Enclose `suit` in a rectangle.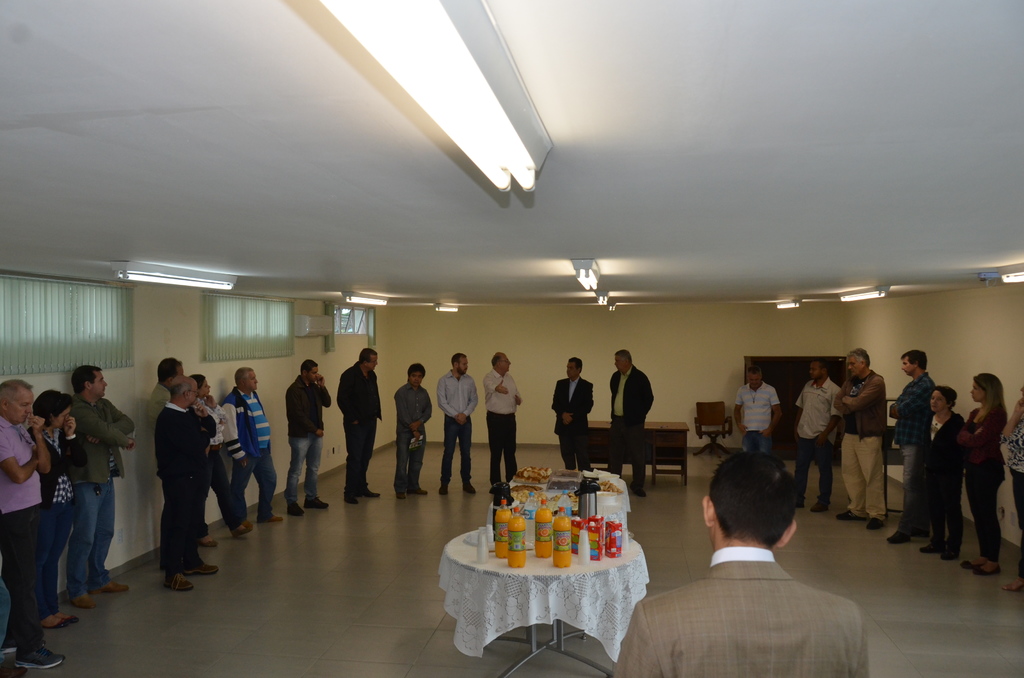
x1=611, y1=364, x2=657, y2=423.
